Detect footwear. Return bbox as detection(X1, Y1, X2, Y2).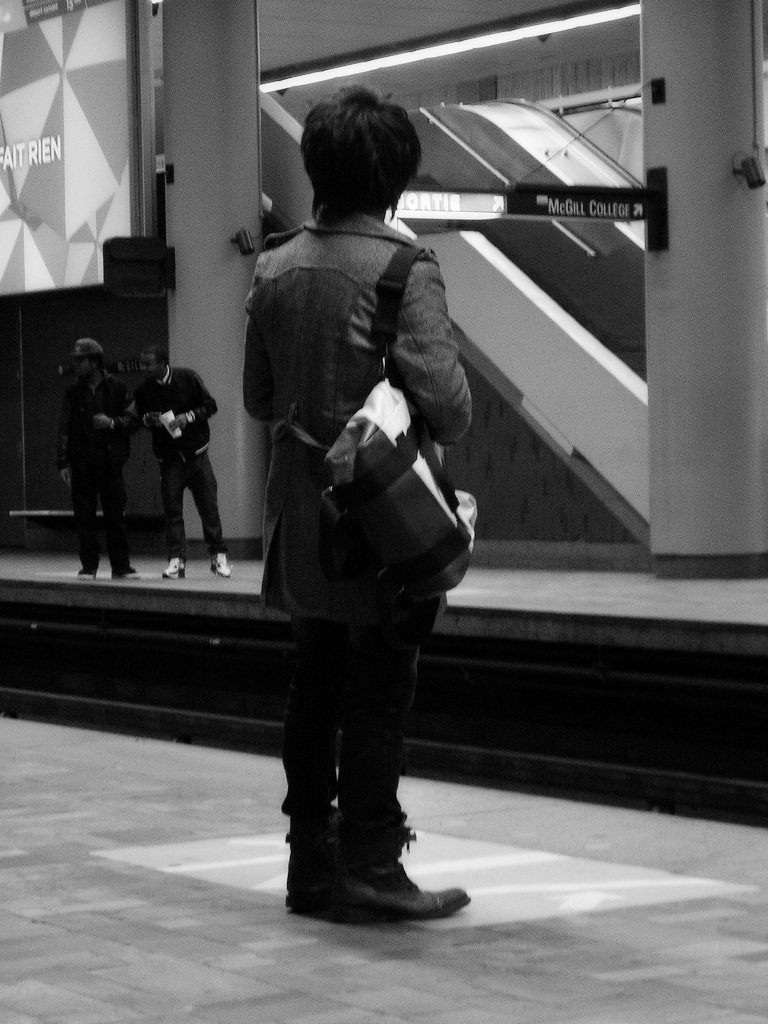
detection(211, 550, 232, 579).
